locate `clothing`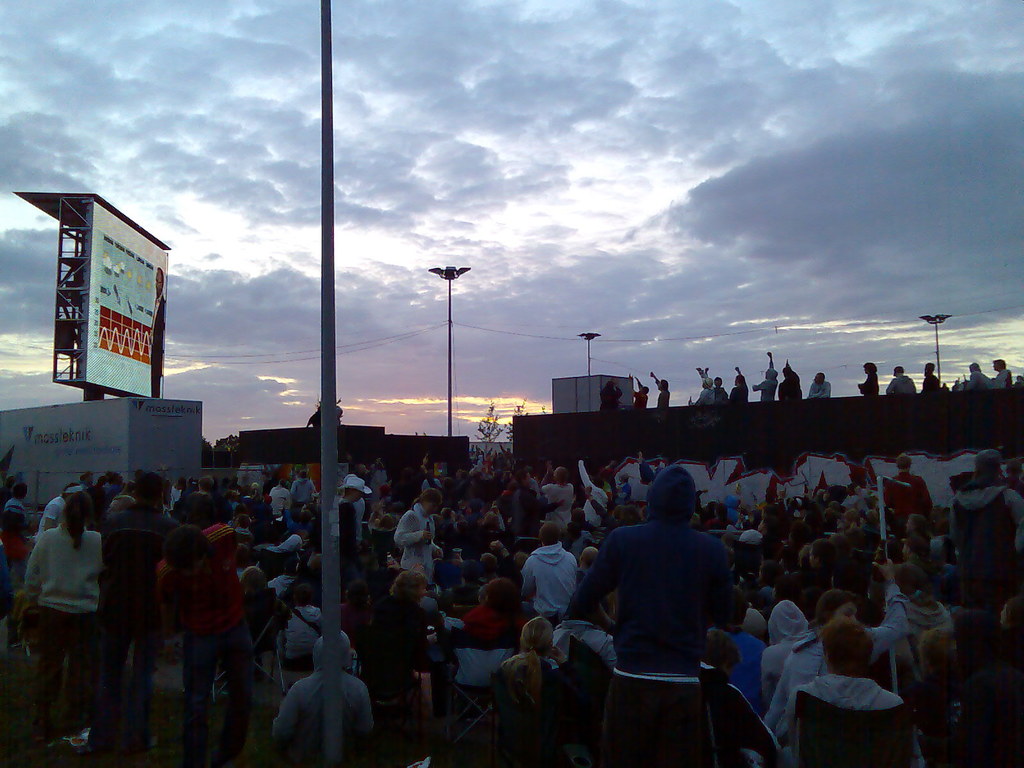
<bbox>730, 384, 752, 404</bbox>
